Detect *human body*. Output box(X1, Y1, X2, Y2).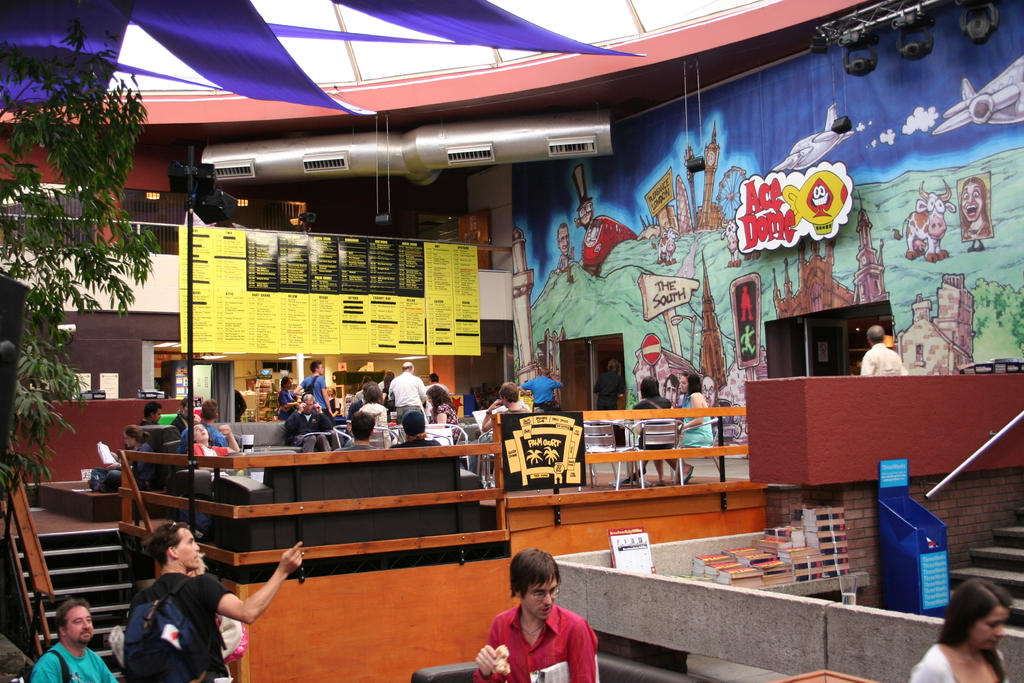
box(856, 326, 906, 379).
